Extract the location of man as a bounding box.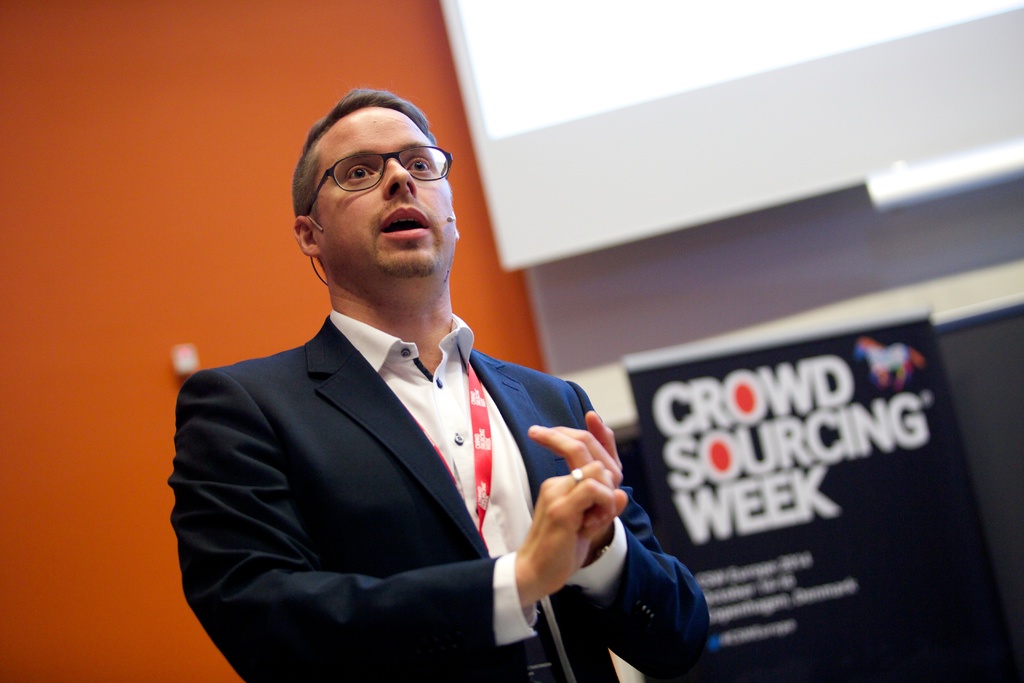
(180,105,657,680).
